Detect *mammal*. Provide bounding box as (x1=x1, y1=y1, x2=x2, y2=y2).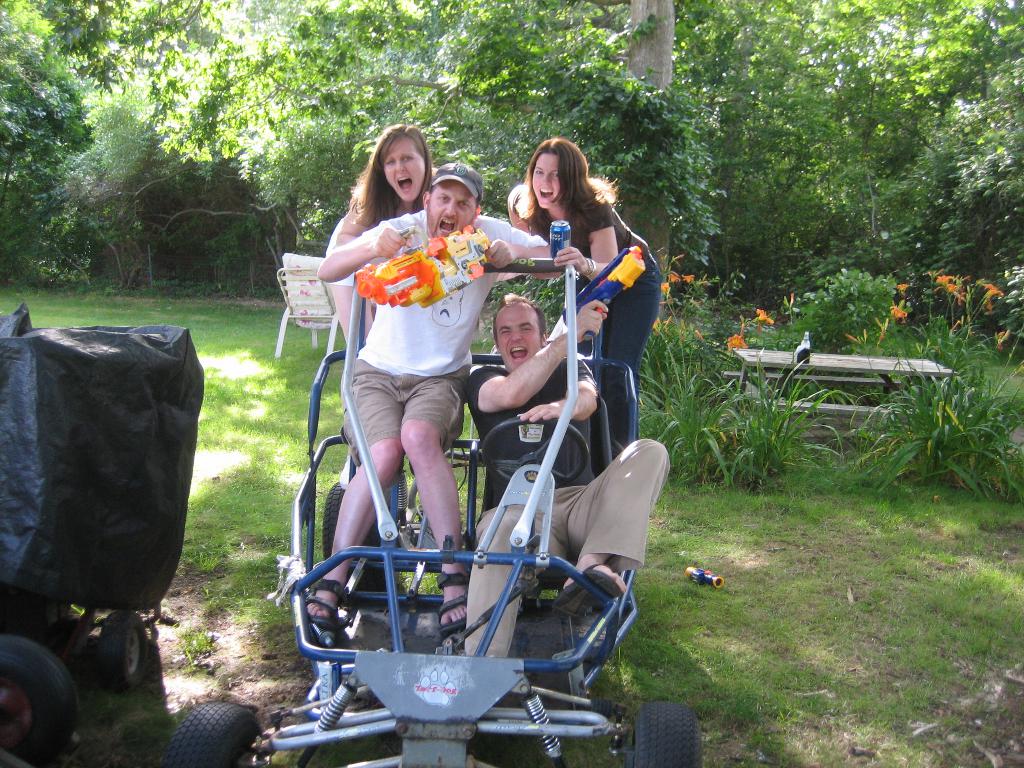
(x1=507, y1=135, x2=667, y2=449).
